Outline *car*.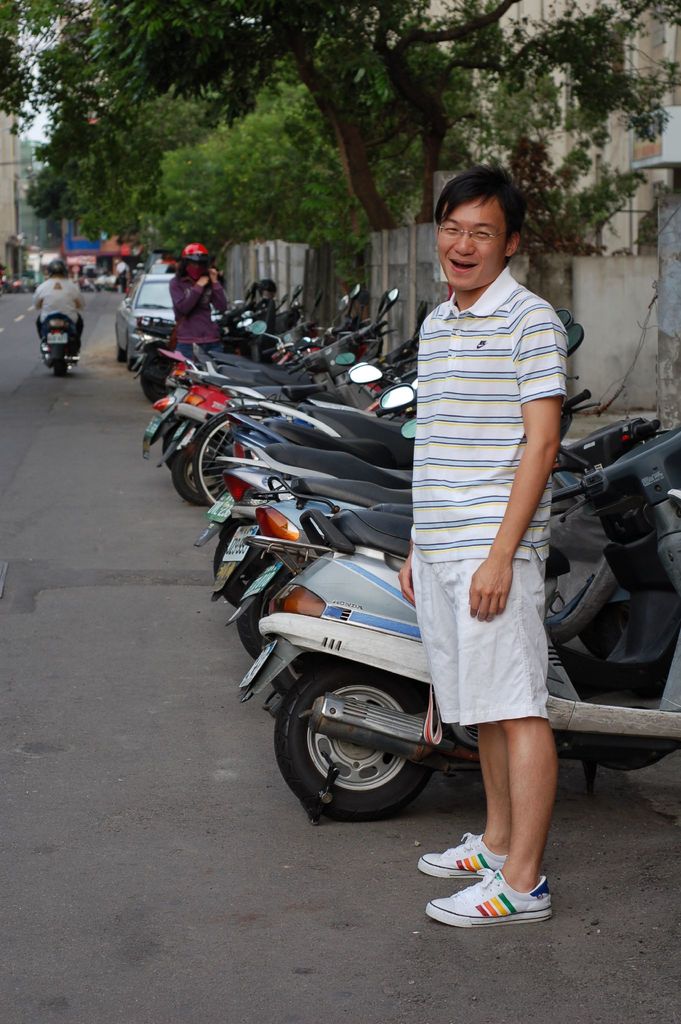
Outline: (90,269,115,286).
